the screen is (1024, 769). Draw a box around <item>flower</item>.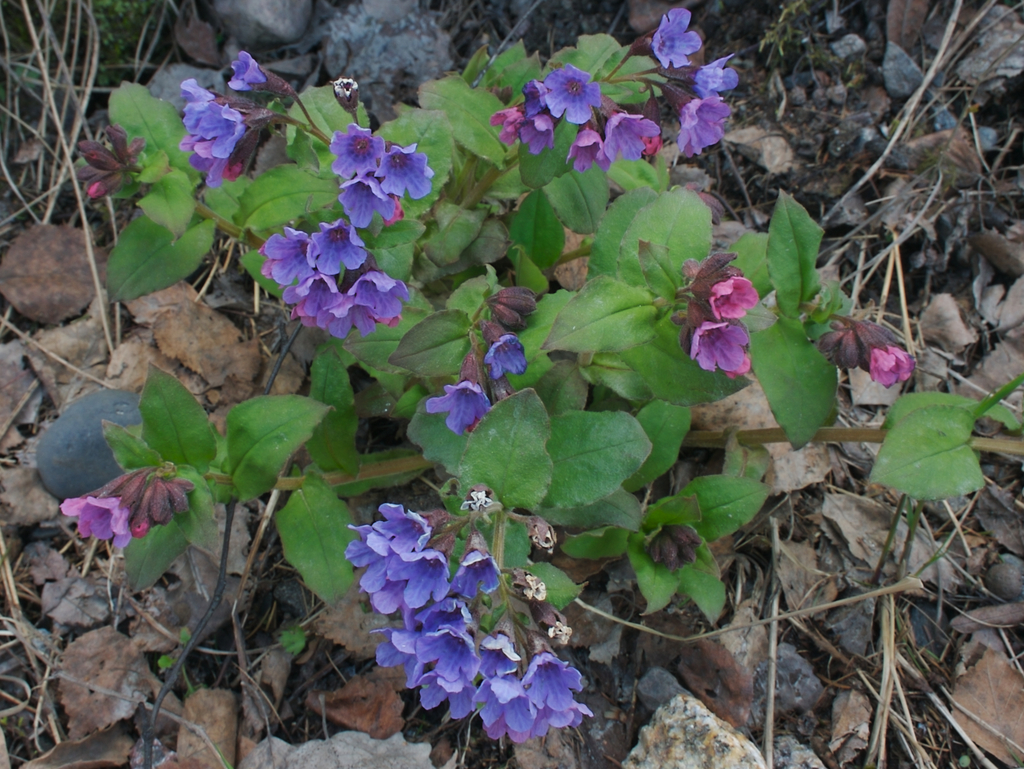
bbox=[180, 76, 244, 184].
